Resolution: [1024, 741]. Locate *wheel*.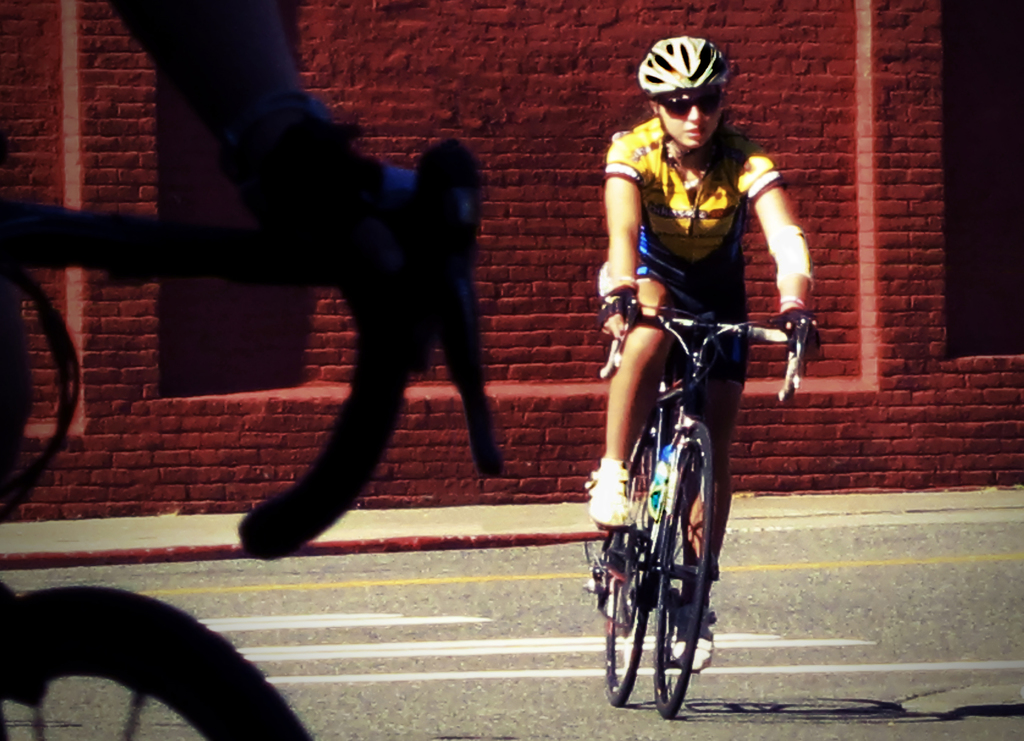
651, 414, 719, 720.
